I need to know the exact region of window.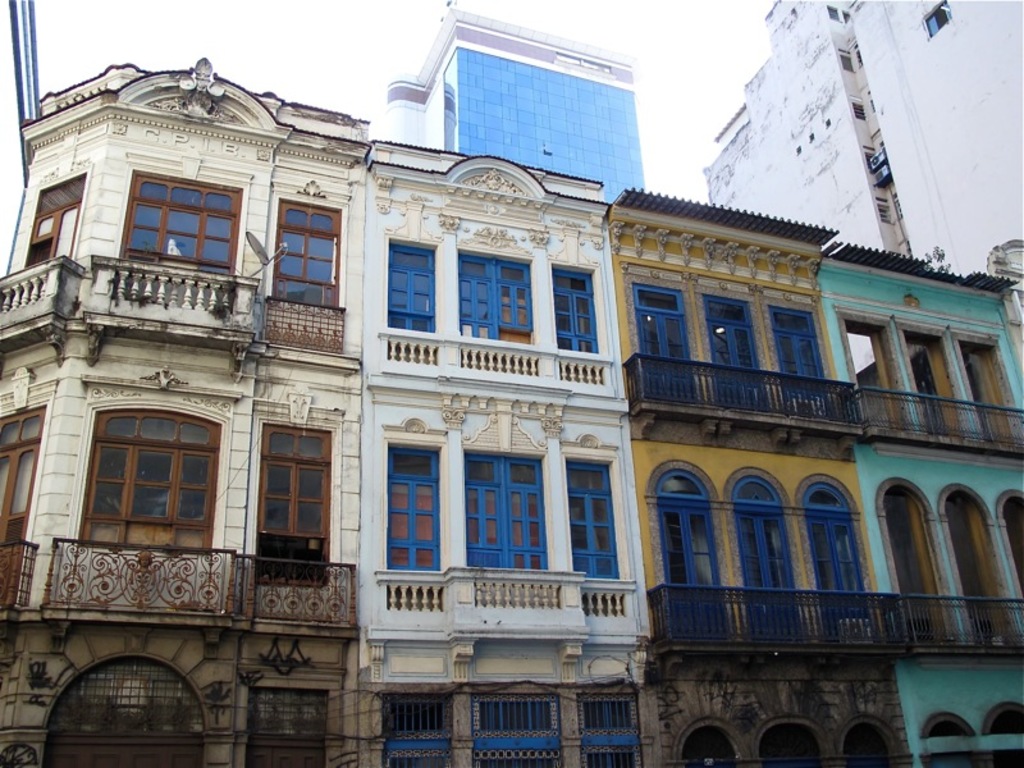
Region: <box>828,1,842,19</box>.
